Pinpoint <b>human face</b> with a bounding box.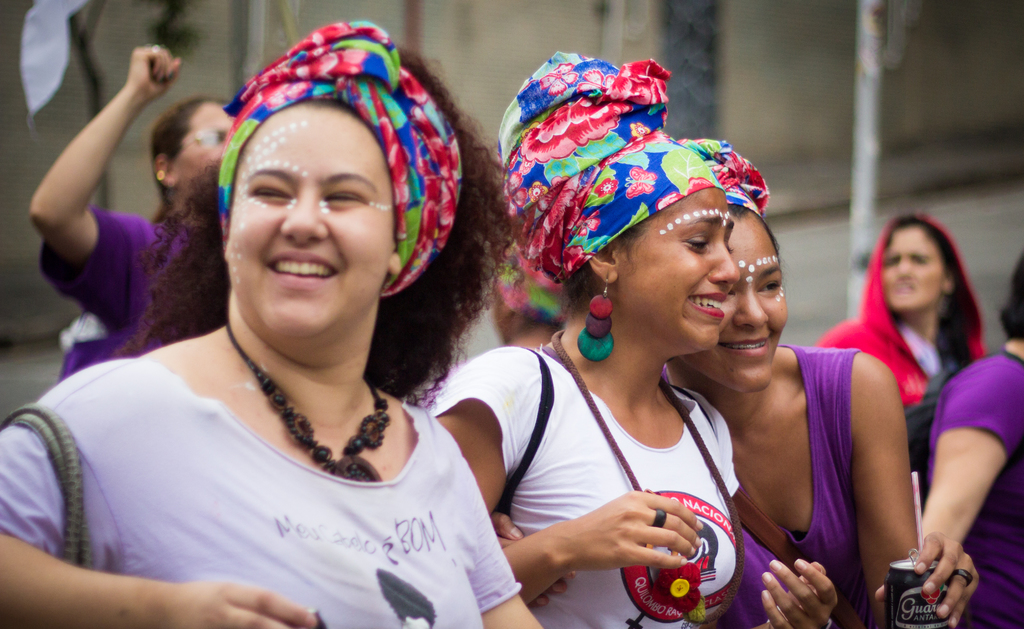
rect(609, 182, 737, 349).
